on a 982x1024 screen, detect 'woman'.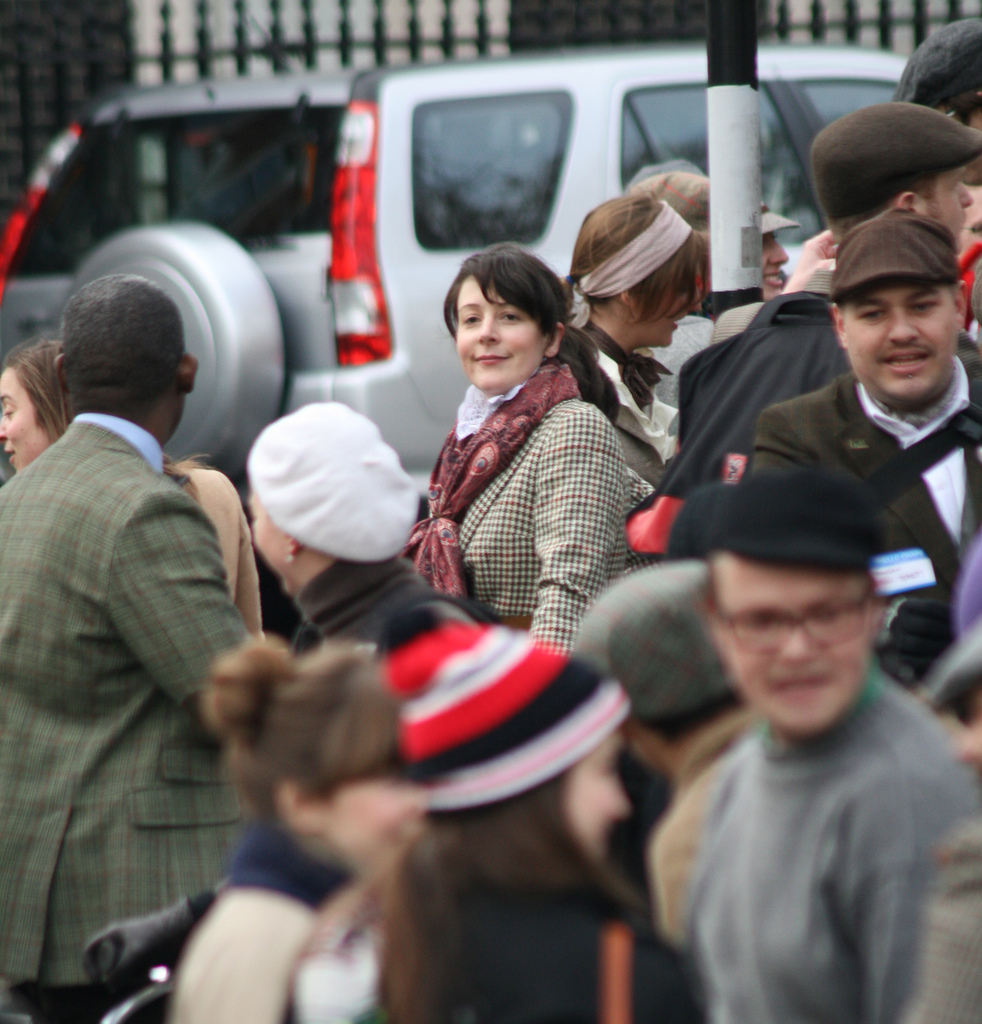
bbox(552, 197, 721, 507).
